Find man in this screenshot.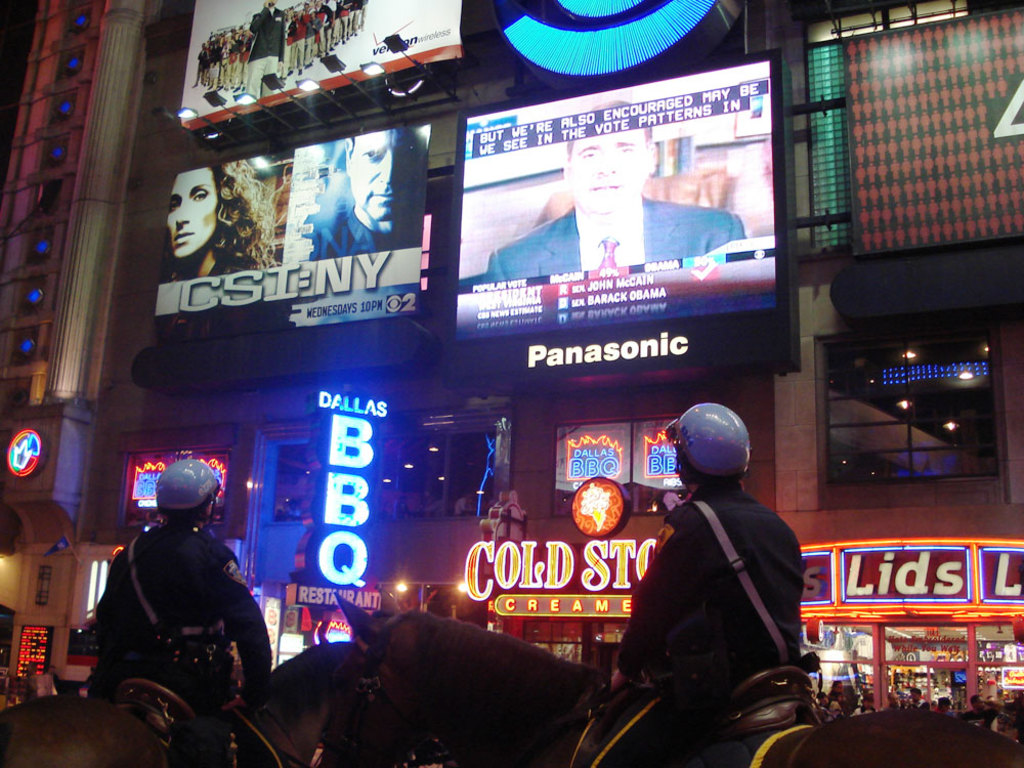
The bounding box for man is [961,694,994,728].
